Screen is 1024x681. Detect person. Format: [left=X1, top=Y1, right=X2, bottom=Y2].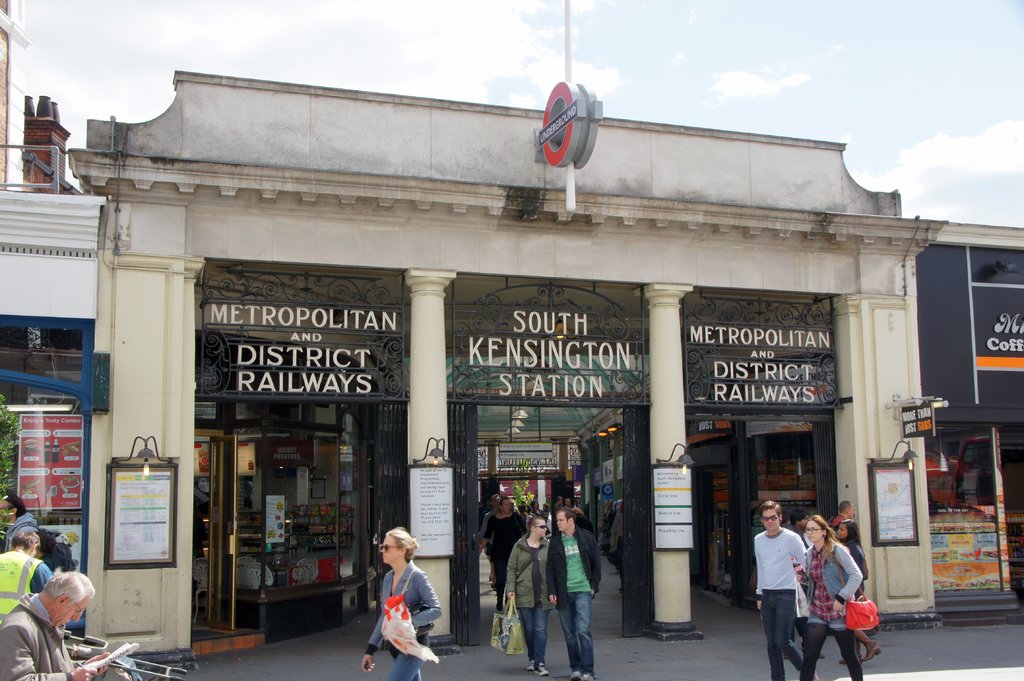
[left=801, top=513, right=865, bottom=680].
